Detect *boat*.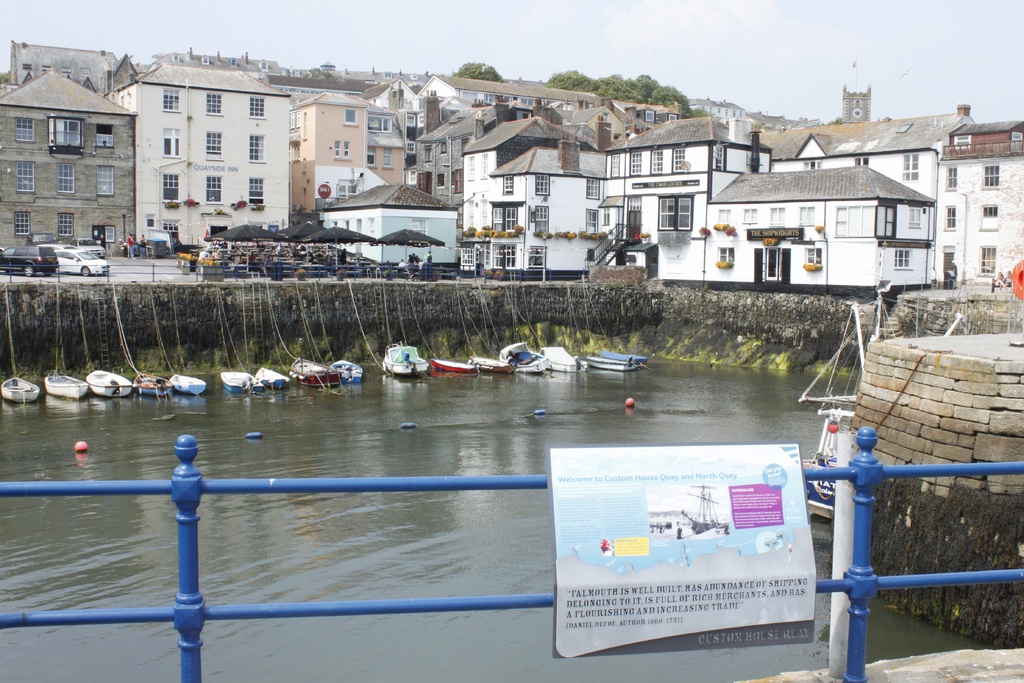
Detected at <region>794, 290, 971, 520</region>.
